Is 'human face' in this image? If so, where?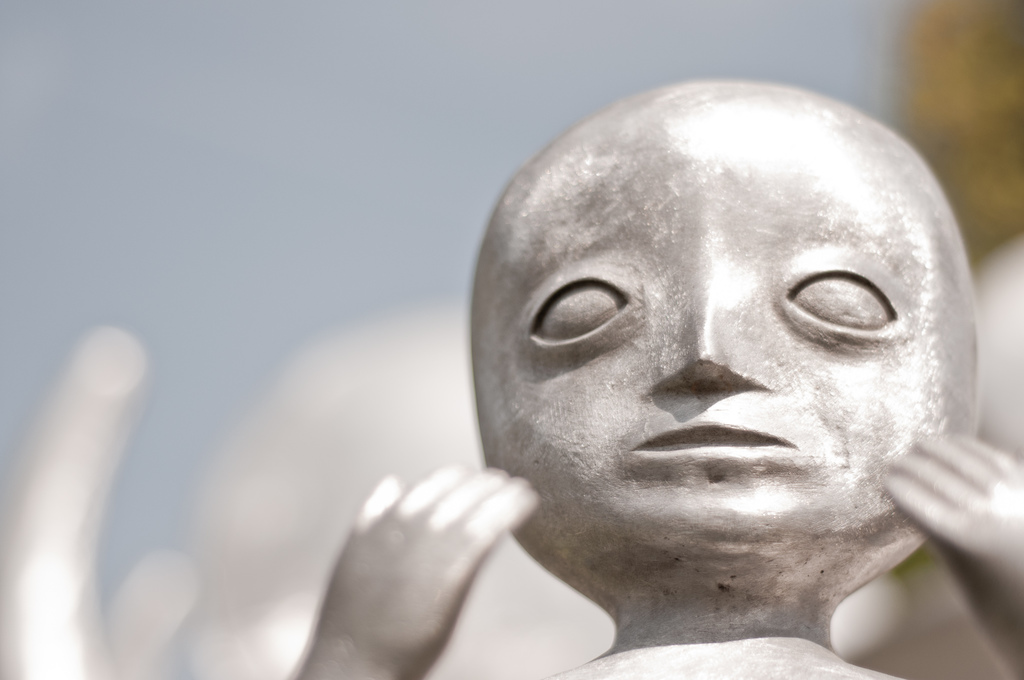
Yes, at [476,110,1004,599].
